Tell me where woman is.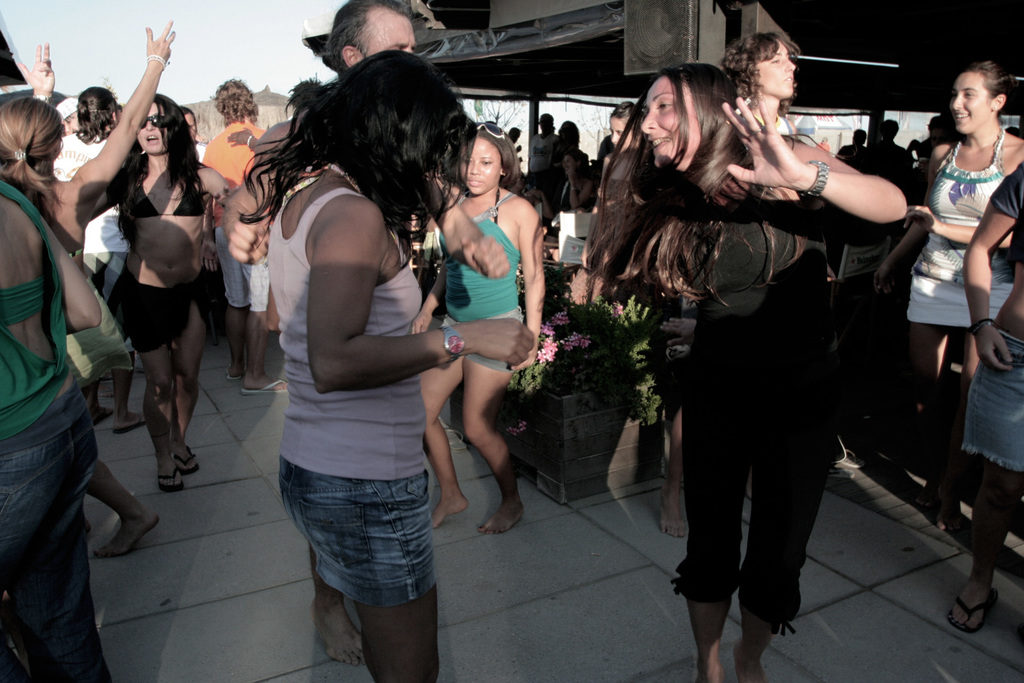
woman is at (529,148,598,211).
